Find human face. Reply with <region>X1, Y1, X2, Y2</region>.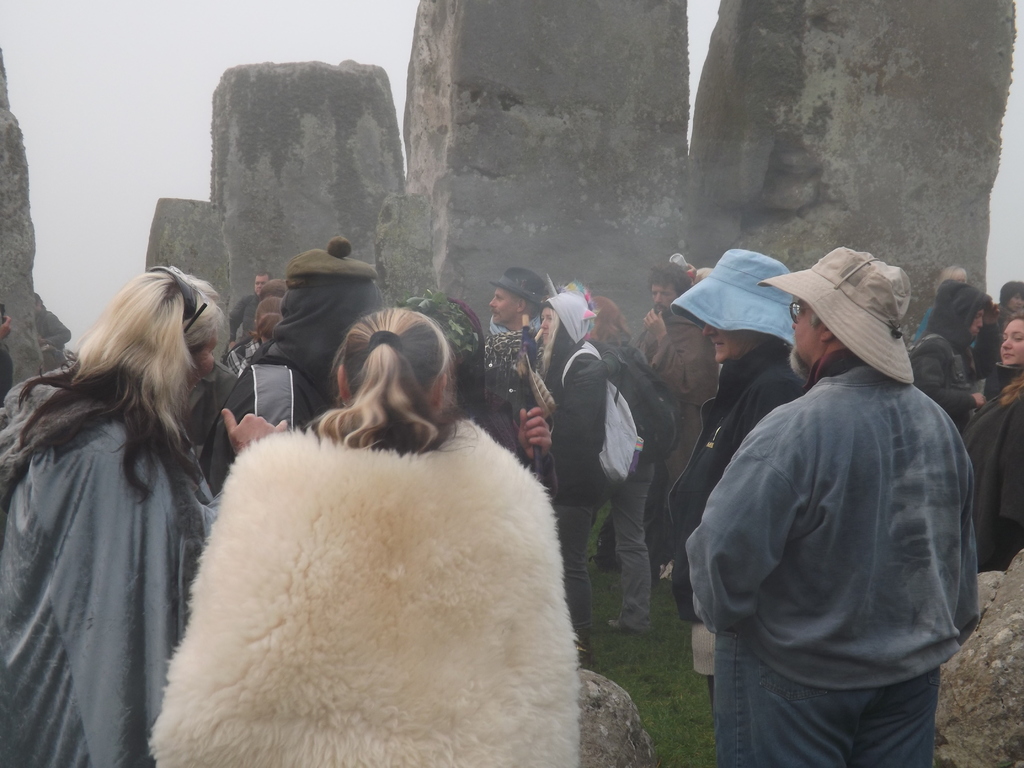
<region>488, 285, 521, 326</region>.
